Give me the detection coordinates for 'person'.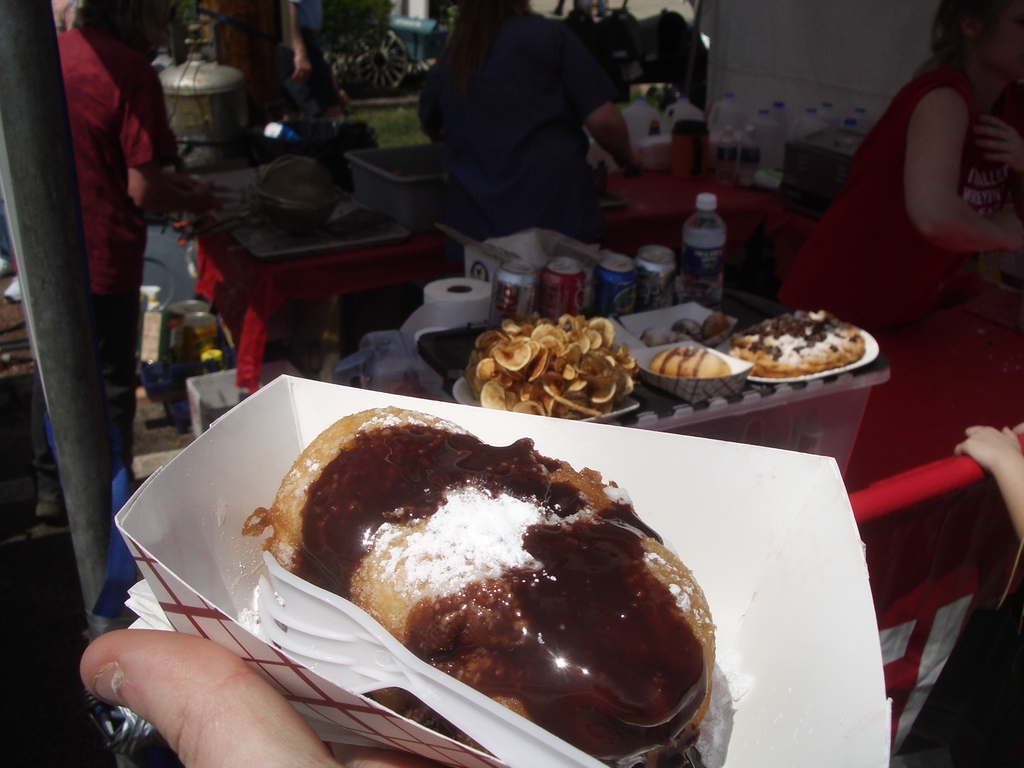
select_region(45, 0, 236, 507).
